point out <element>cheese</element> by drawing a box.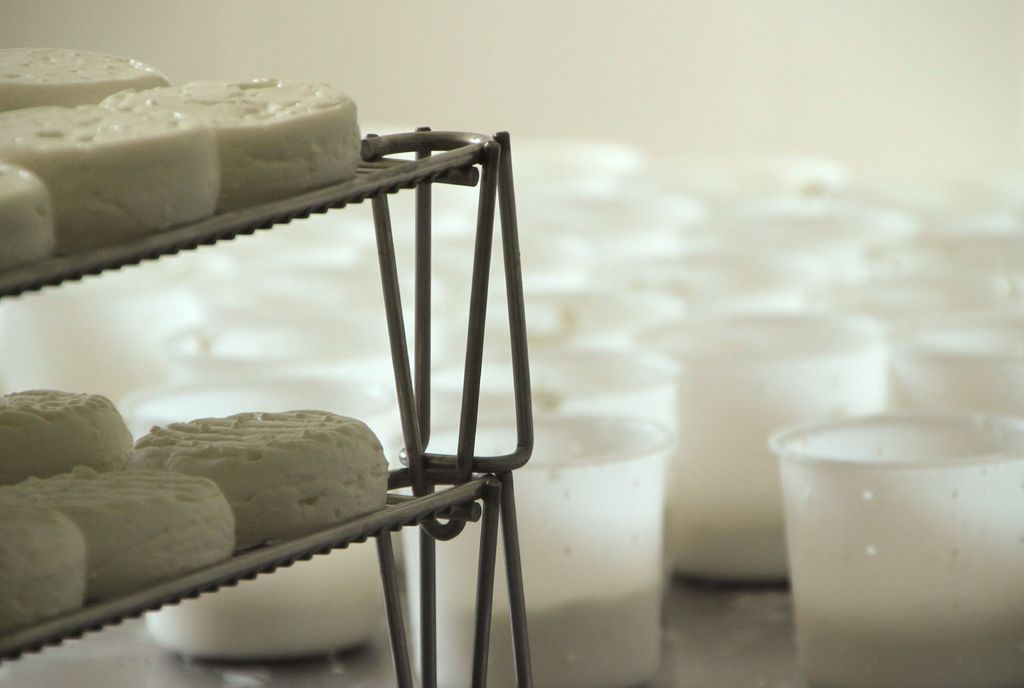
(x1=0, y1=505, x2=90, y2=635).
